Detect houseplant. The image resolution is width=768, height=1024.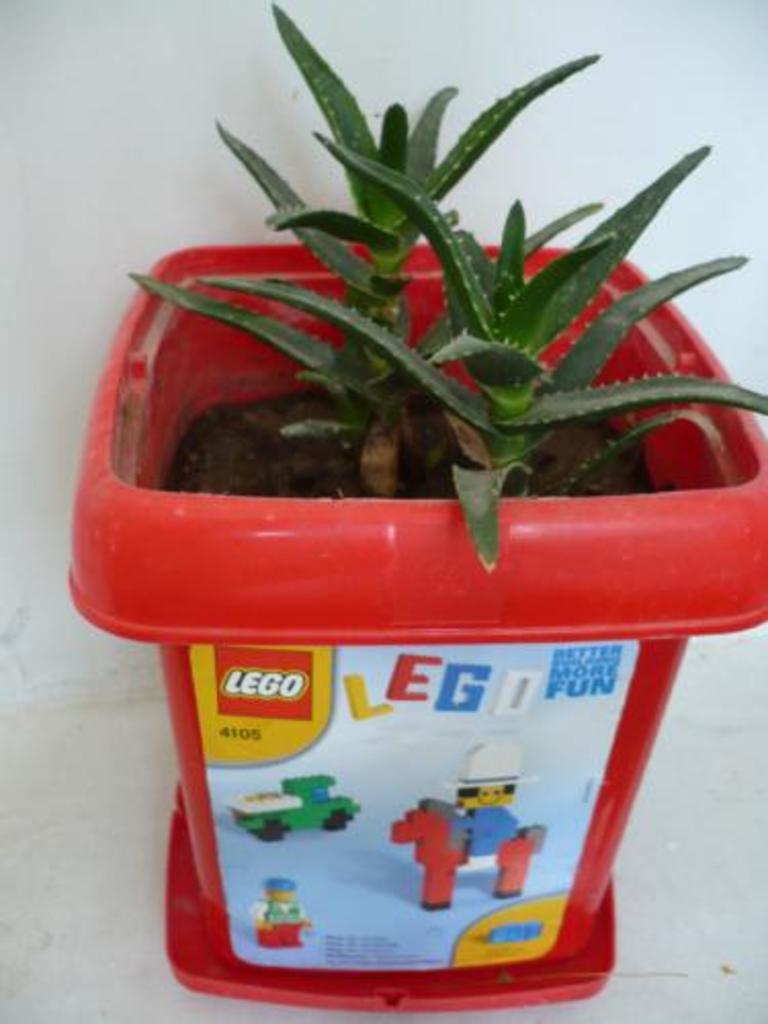
{"left": 61, "top": 0, "right": 766, "bottom": 1012}.
